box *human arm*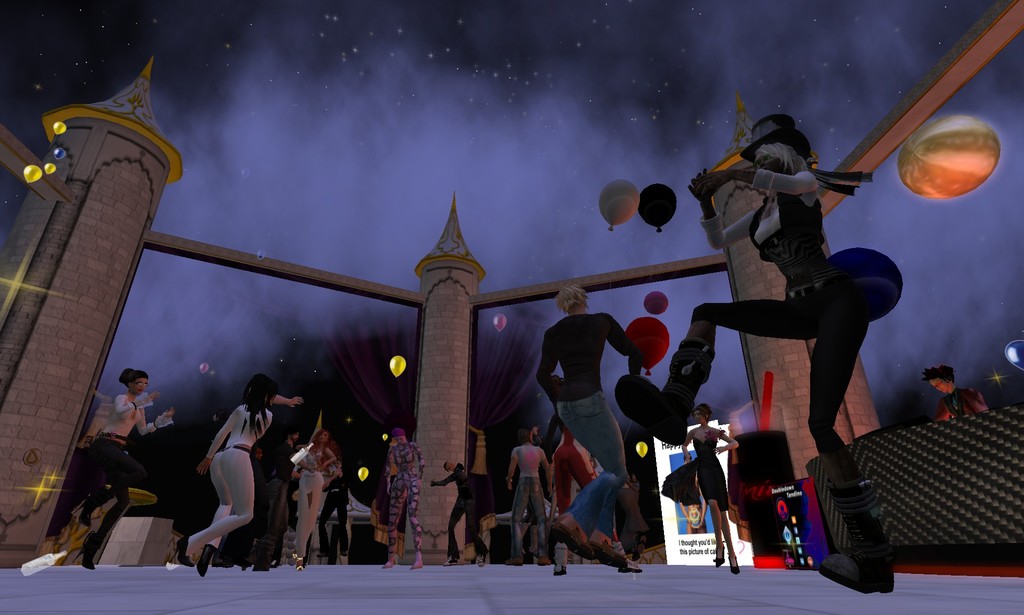
region(505, 446, 525, 493)
